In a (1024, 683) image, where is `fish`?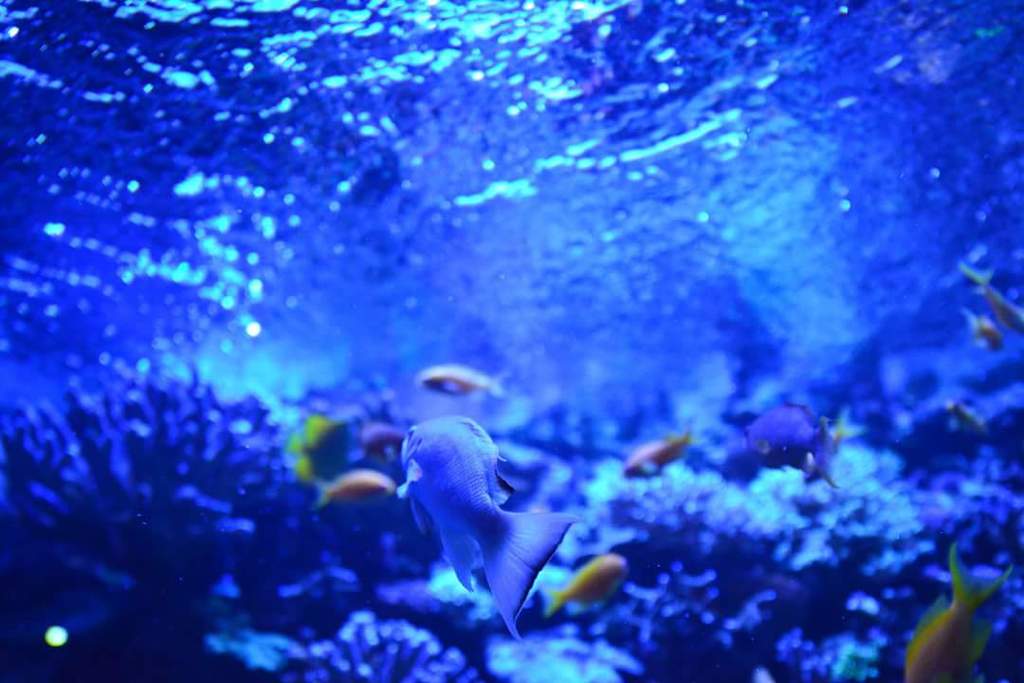
[981,284,1023,337].
